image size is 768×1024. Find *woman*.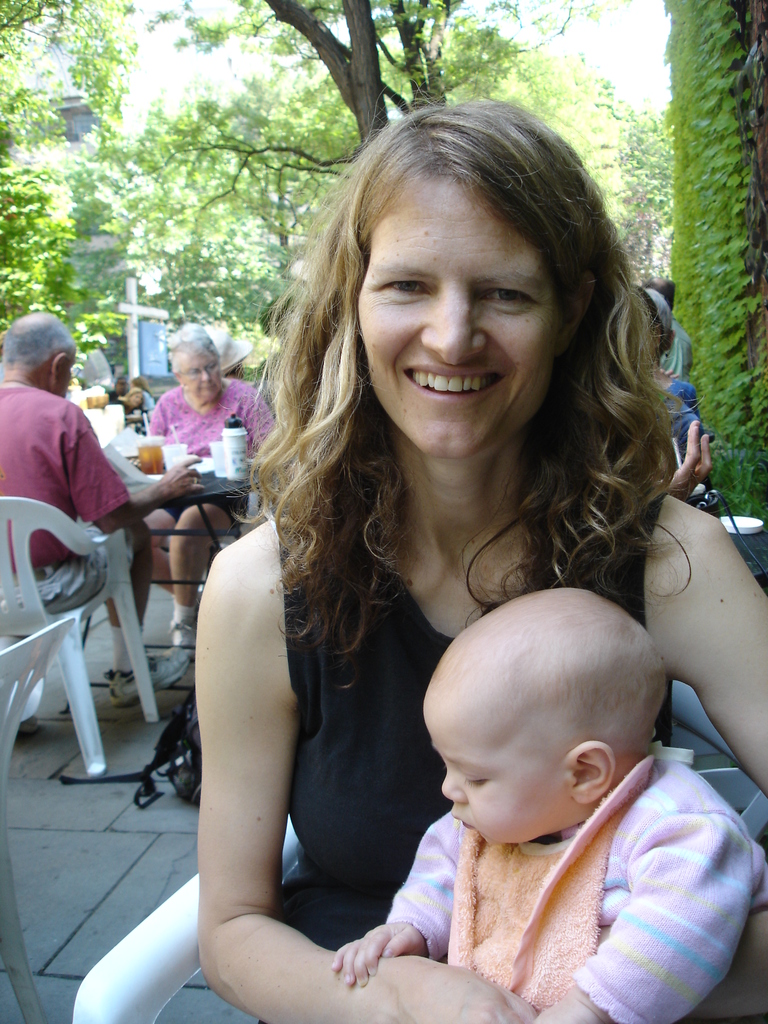
178:126:698:1010.
